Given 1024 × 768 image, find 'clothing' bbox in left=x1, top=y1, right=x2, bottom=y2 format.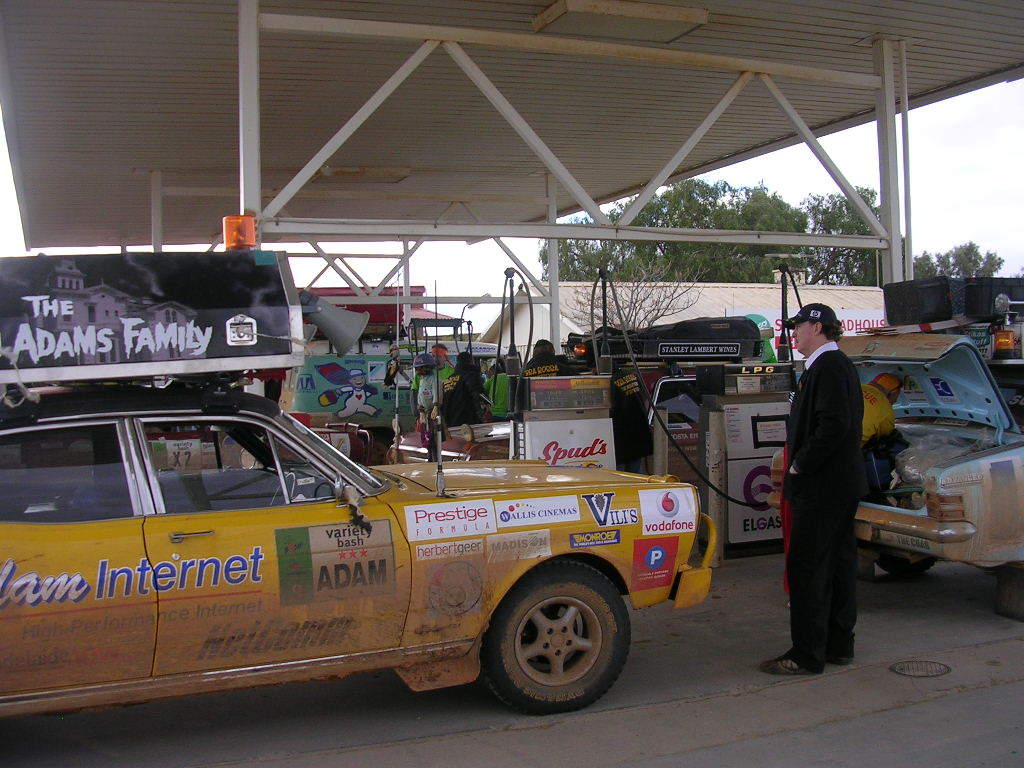
left=430, top=360, right=455, bottom=379.
